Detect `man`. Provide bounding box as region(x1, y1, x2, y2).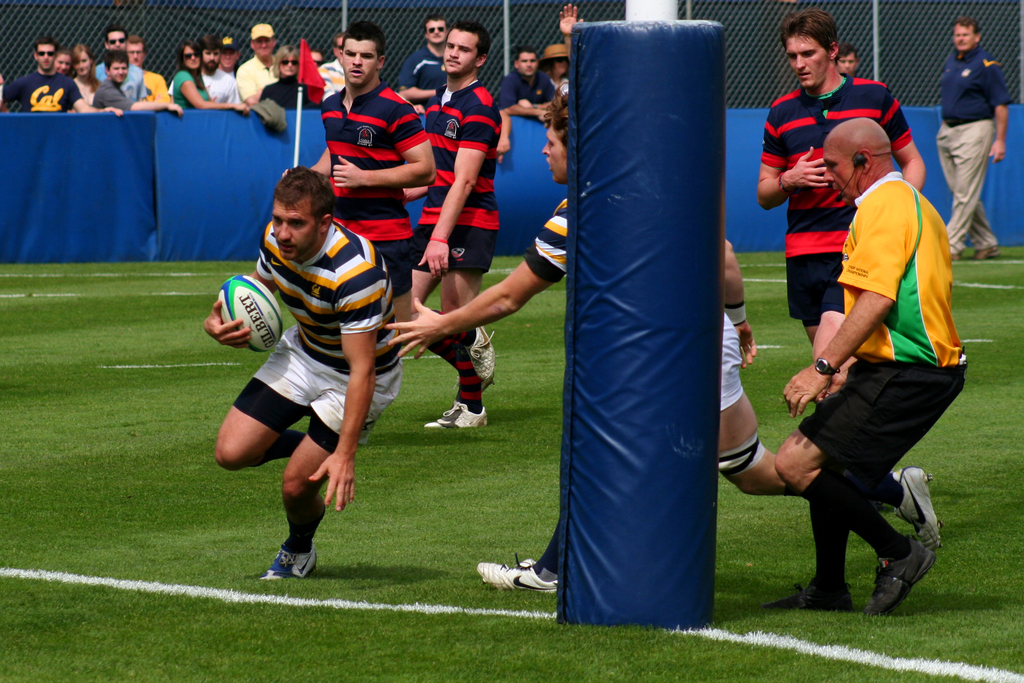
region(414, 26, 506, 434).
